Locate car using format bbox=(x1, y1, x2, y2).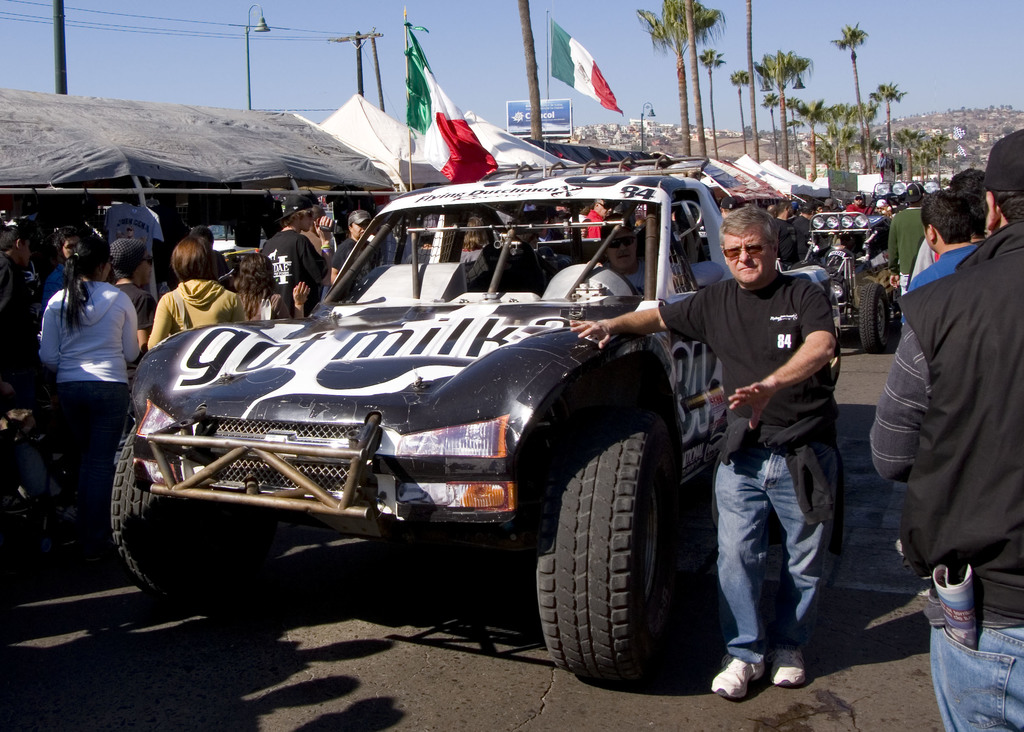
bbox=(791, 203, 897, 353).
